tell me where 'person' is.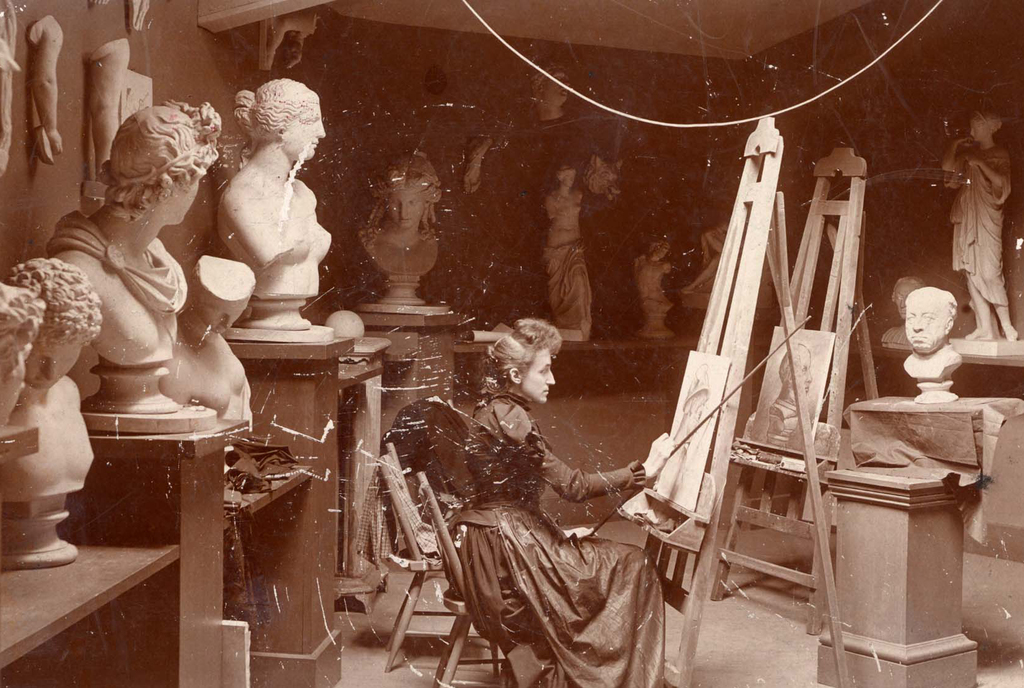
'person' is at box=[353, 150, 445, 280].
